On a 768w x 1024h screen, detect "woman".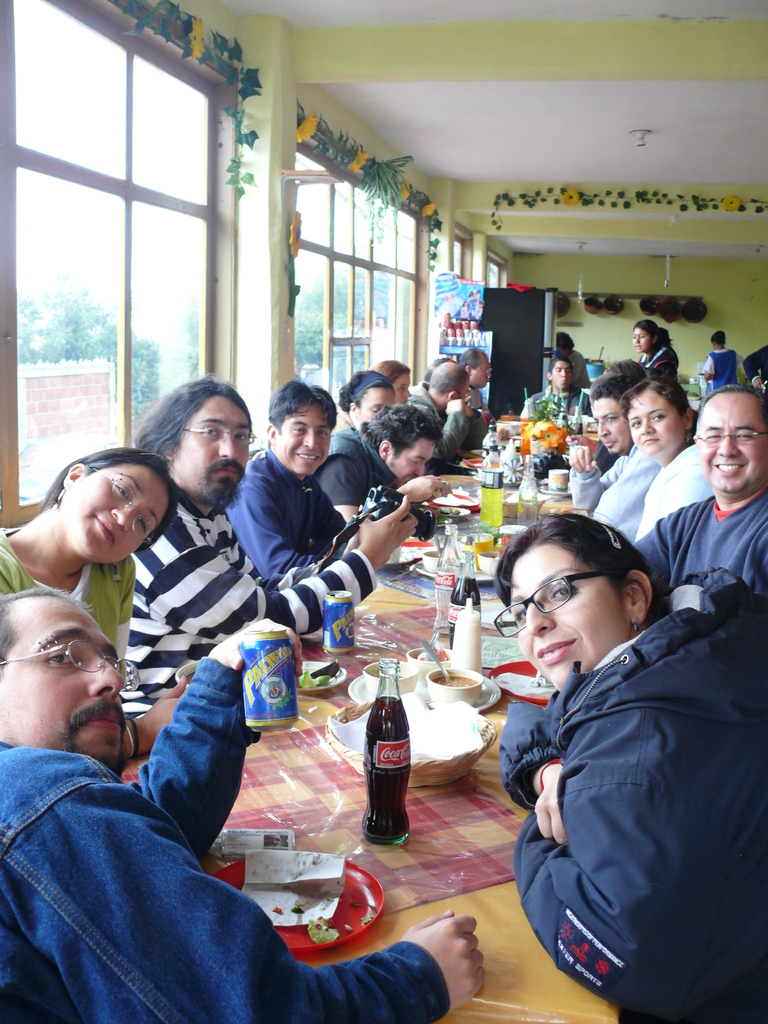
(x1=490, y1=506, x2=767, y2=1023).
